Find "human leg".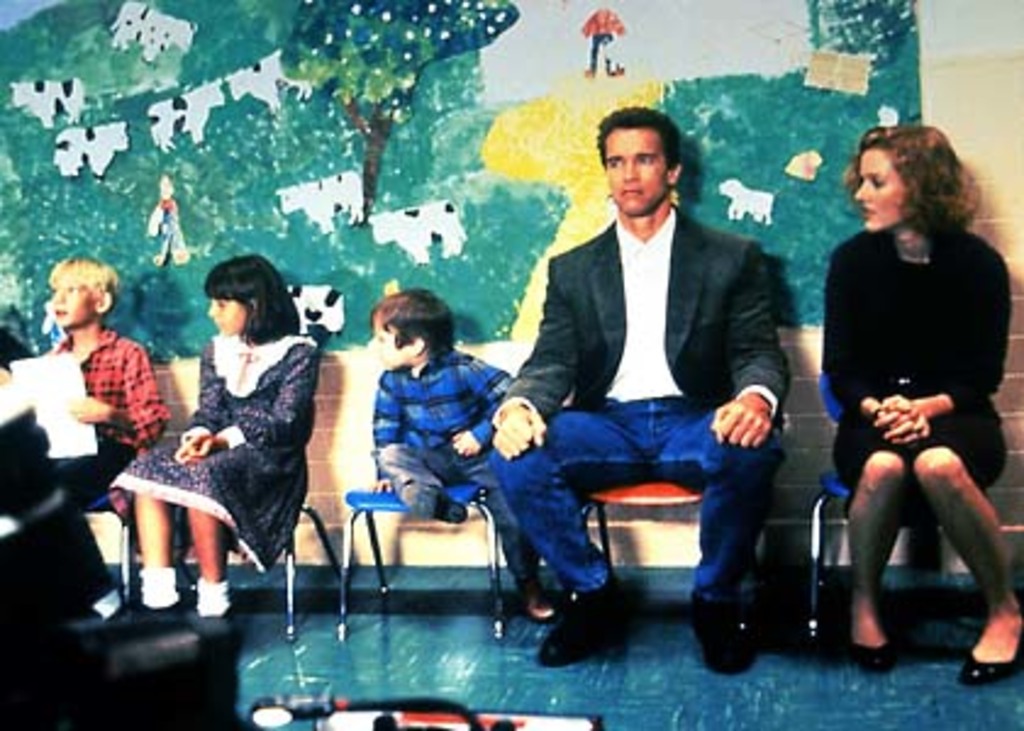
<box>183,448,295,619</box>.
